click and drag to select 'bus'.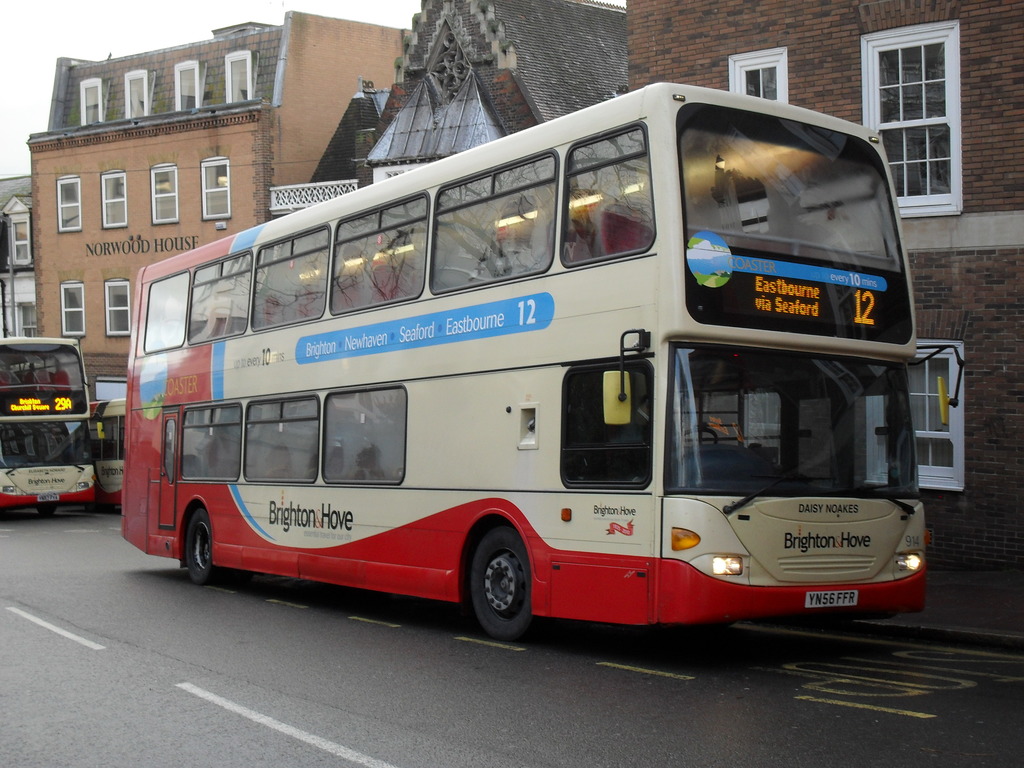
Selection: bbox=[0, 338, 94, 516].
